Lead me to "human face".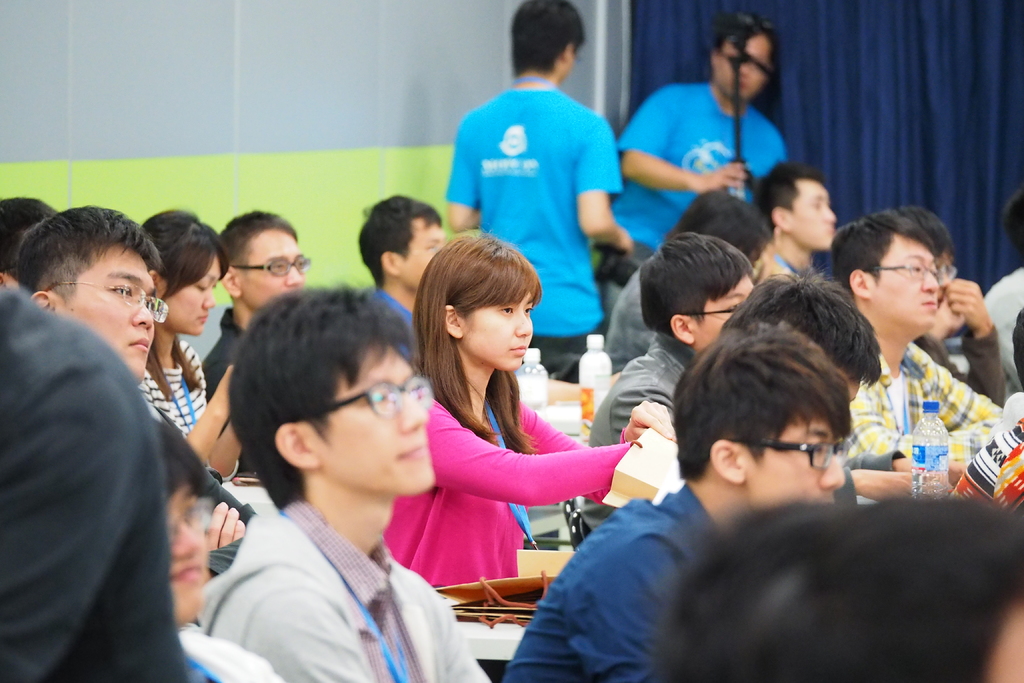
Lead to 319:347:429:493.
